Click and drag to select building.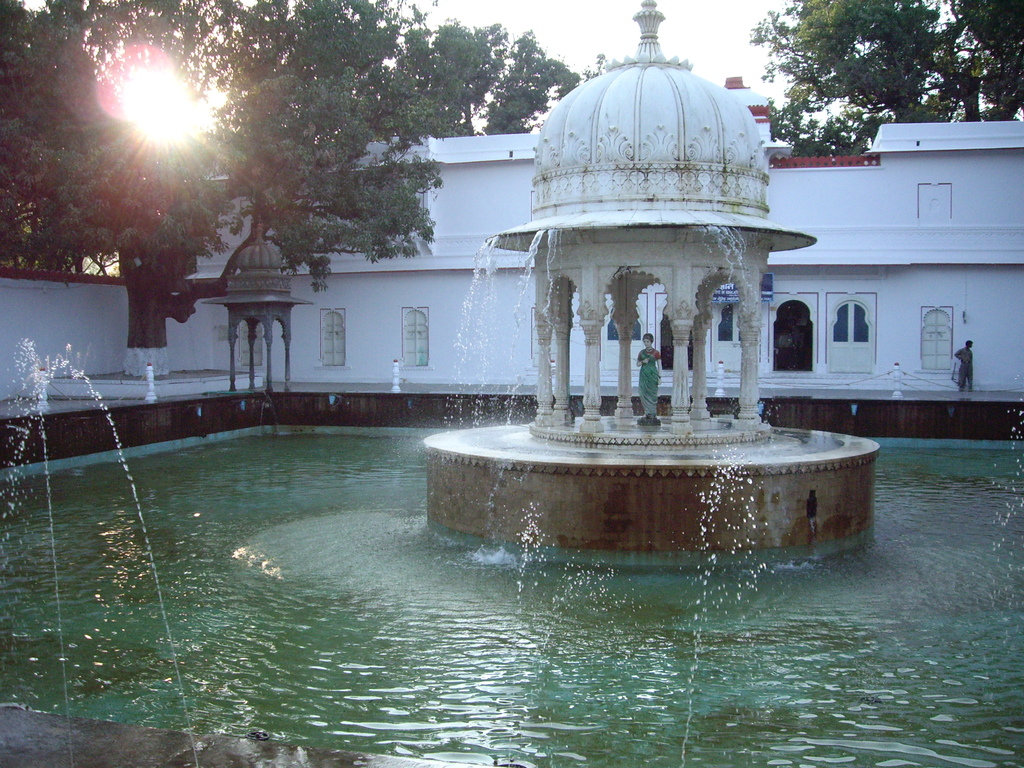
Selection: 182,73,1023,383.
